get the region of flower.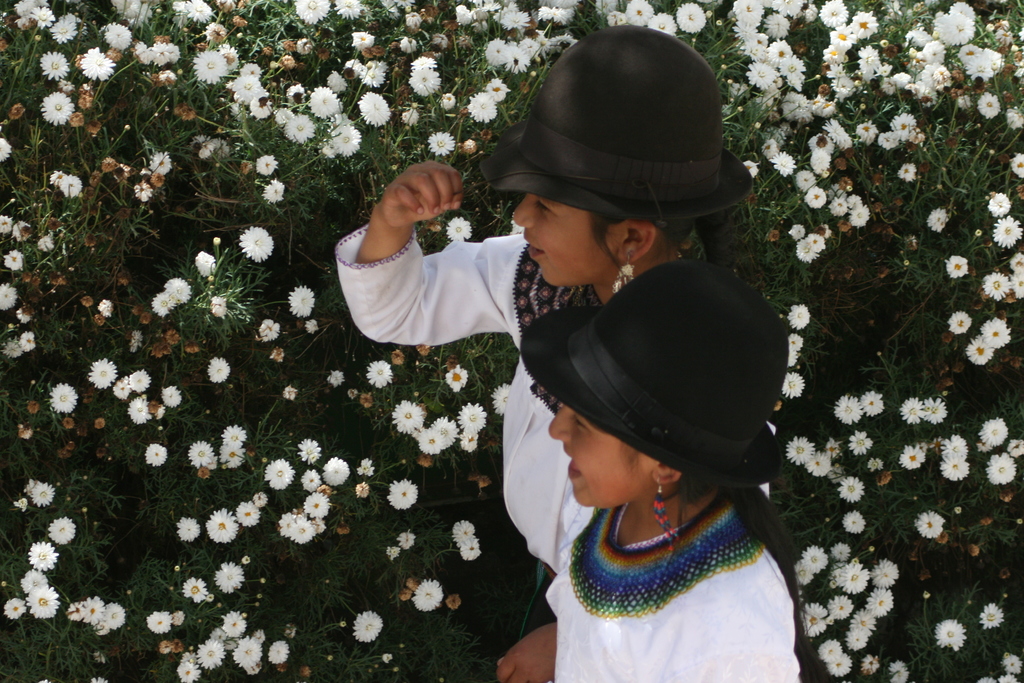
bbox=(937, 618, 964, 650).
